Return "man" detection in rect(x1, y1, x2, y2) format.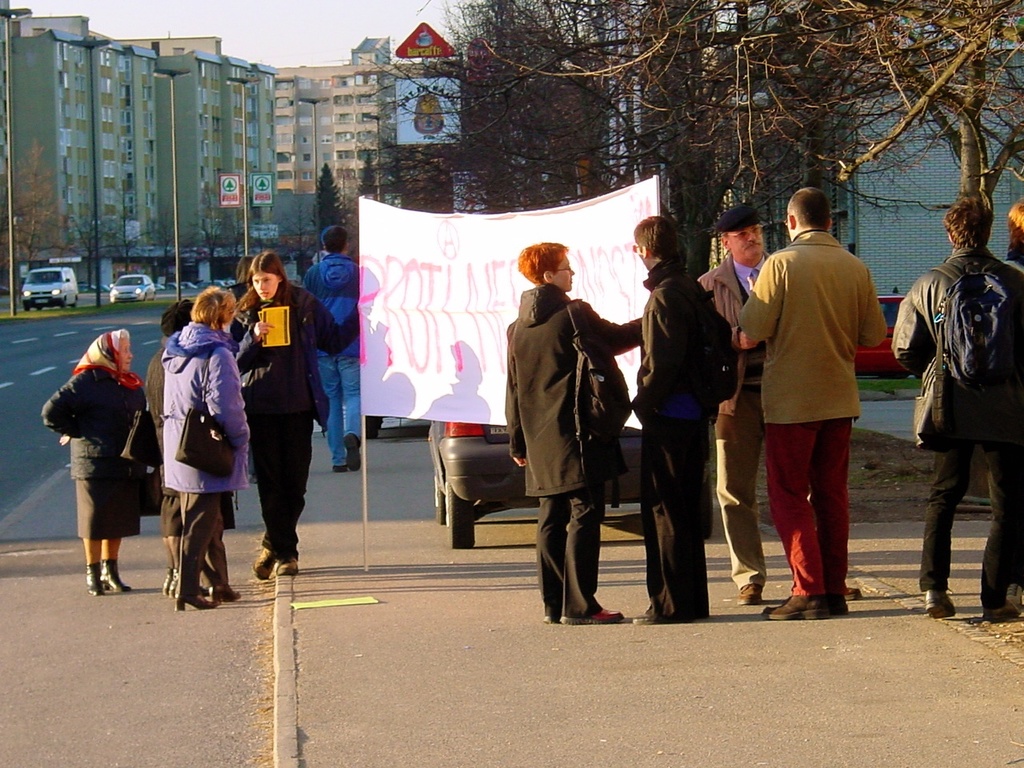
rect(300, 226, 360, 474).
